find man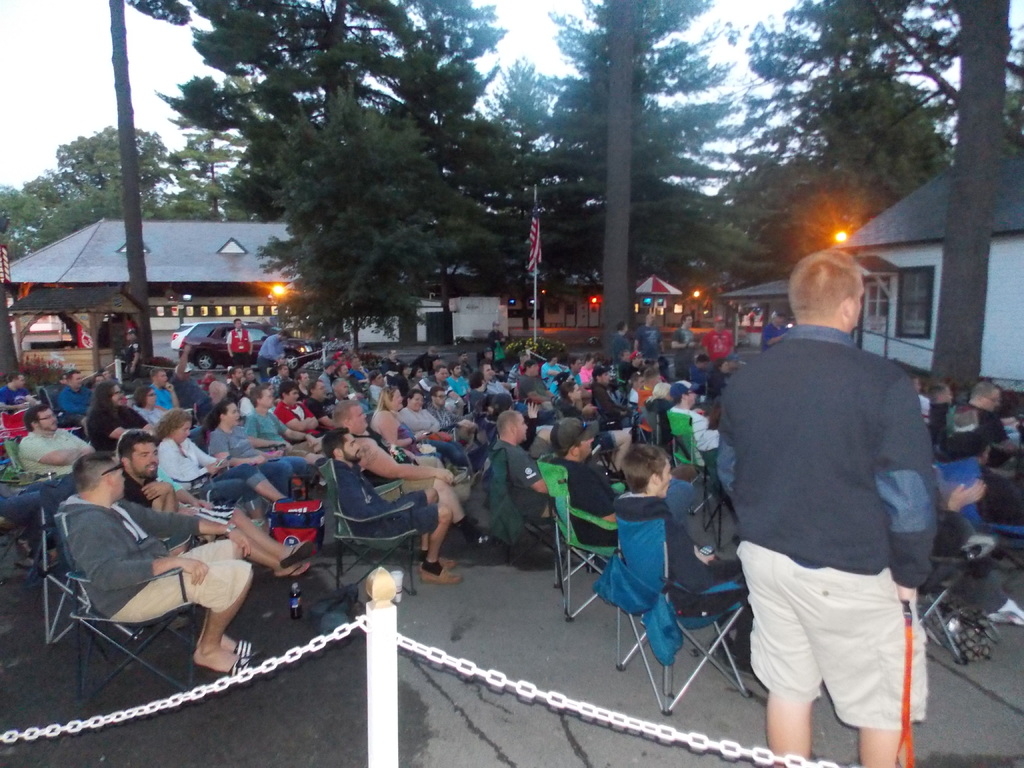
bbox=[56, 369, 97, 415]
